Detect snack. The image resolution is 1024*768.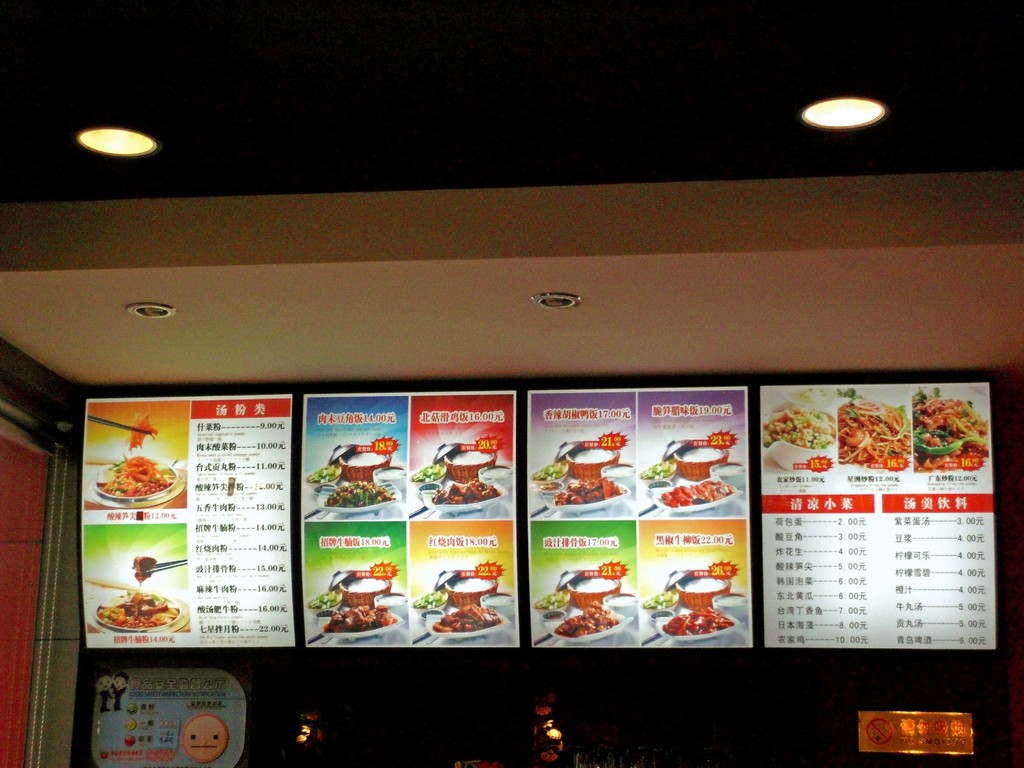
l=434, t=606, r=499, b=631.
